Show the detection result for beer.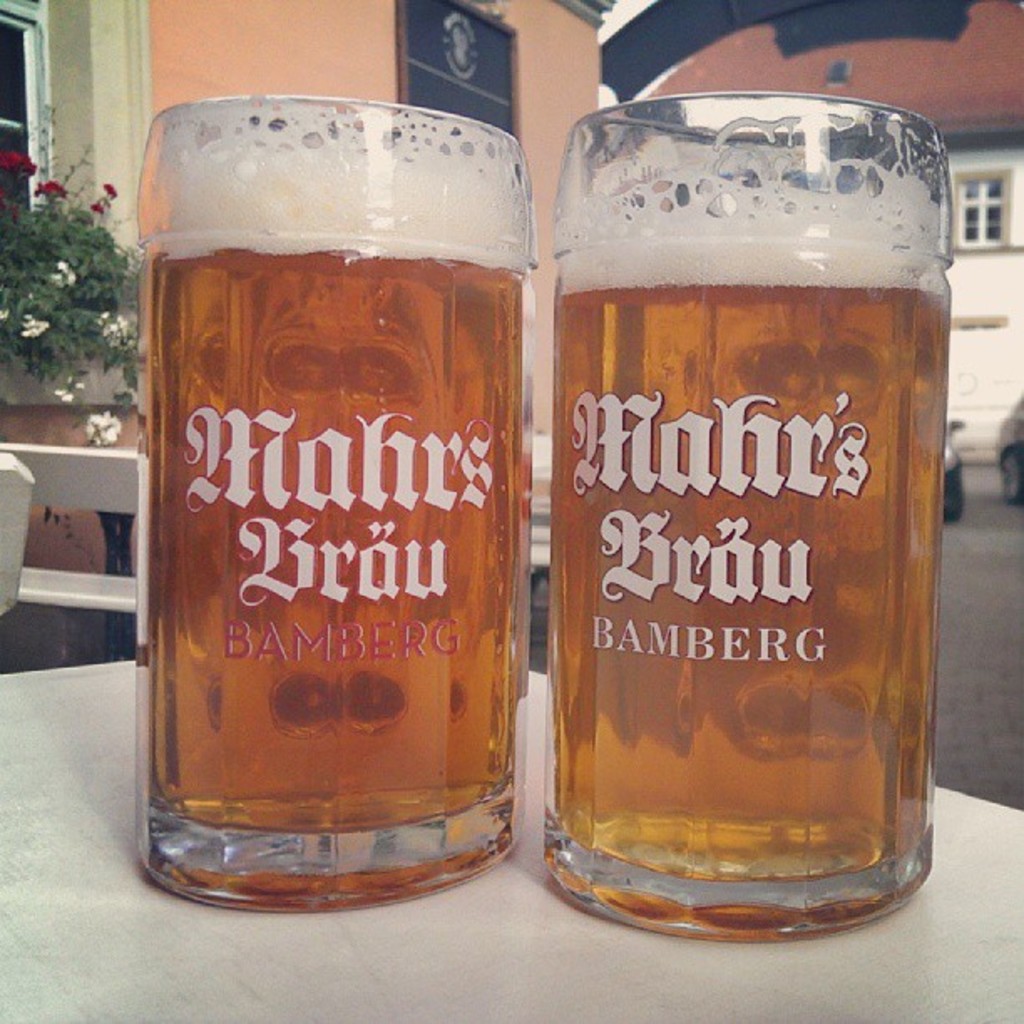
112:70:527:959.
